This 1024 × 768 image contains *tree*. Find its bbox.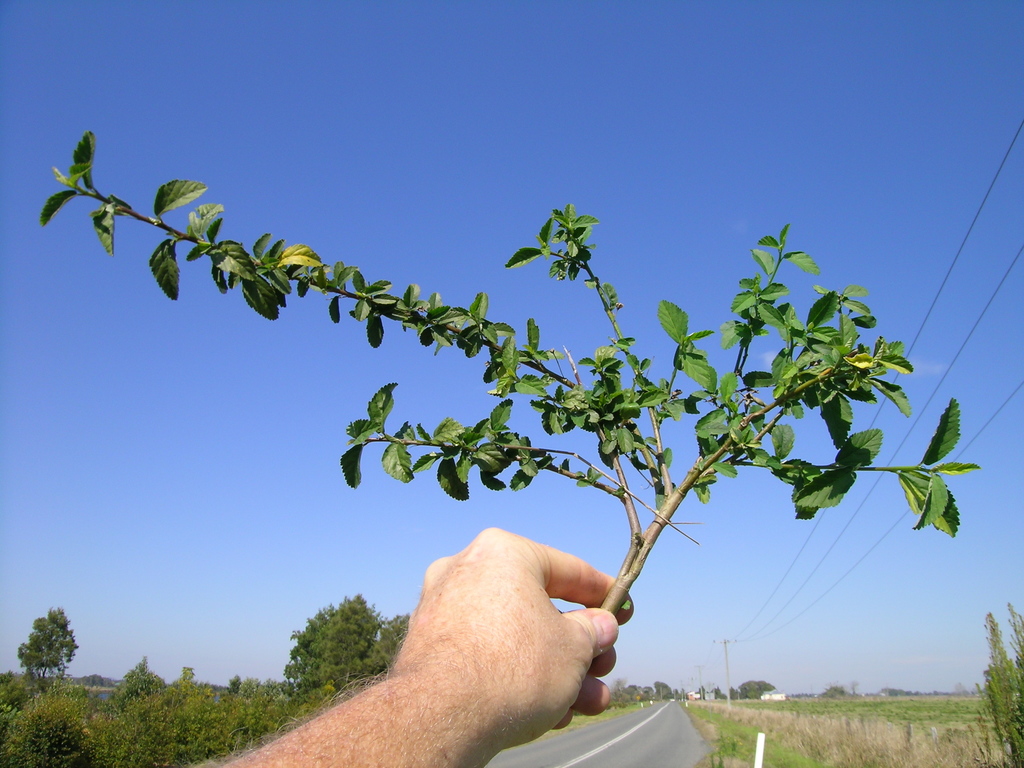
13:604:85:710.
